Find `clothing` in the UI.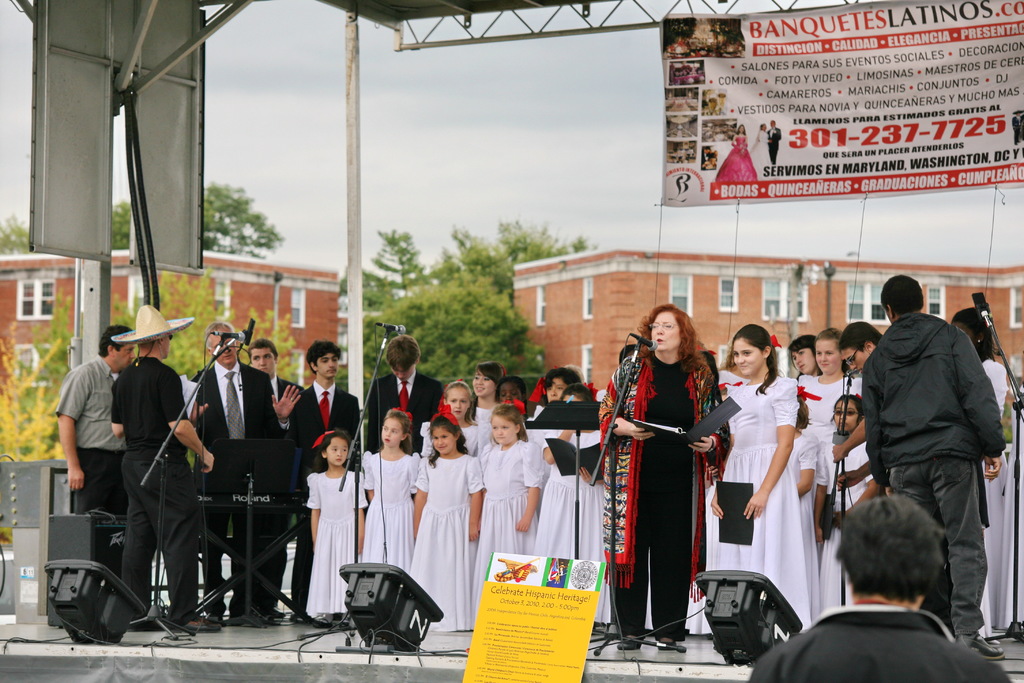
UI element at 54, 350, 115, 454.
